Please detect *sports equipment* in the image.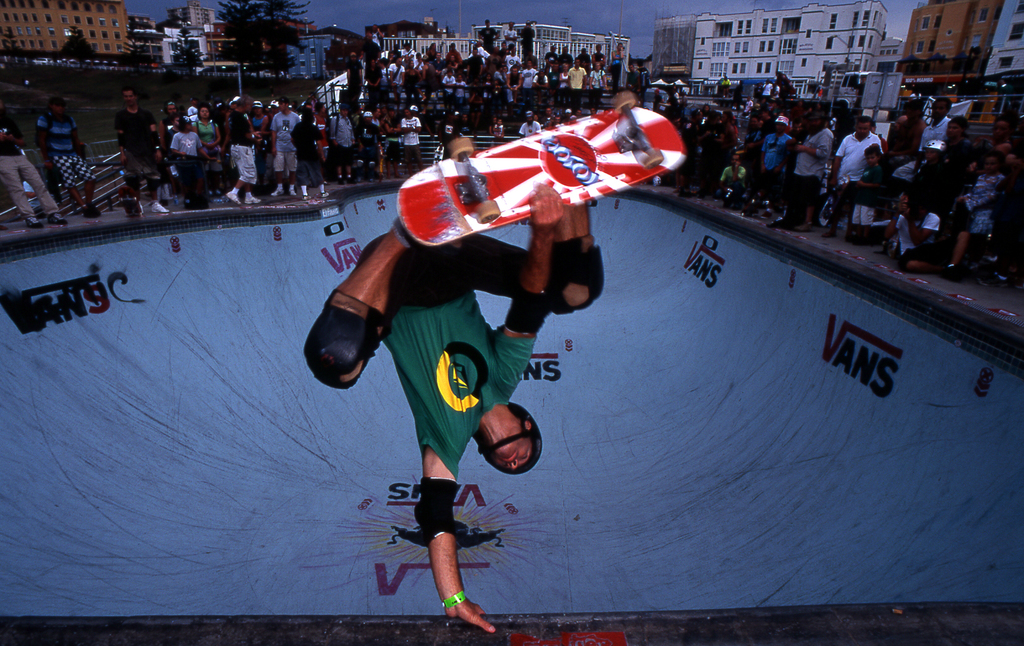
rect(545, 244, 604, 318).
